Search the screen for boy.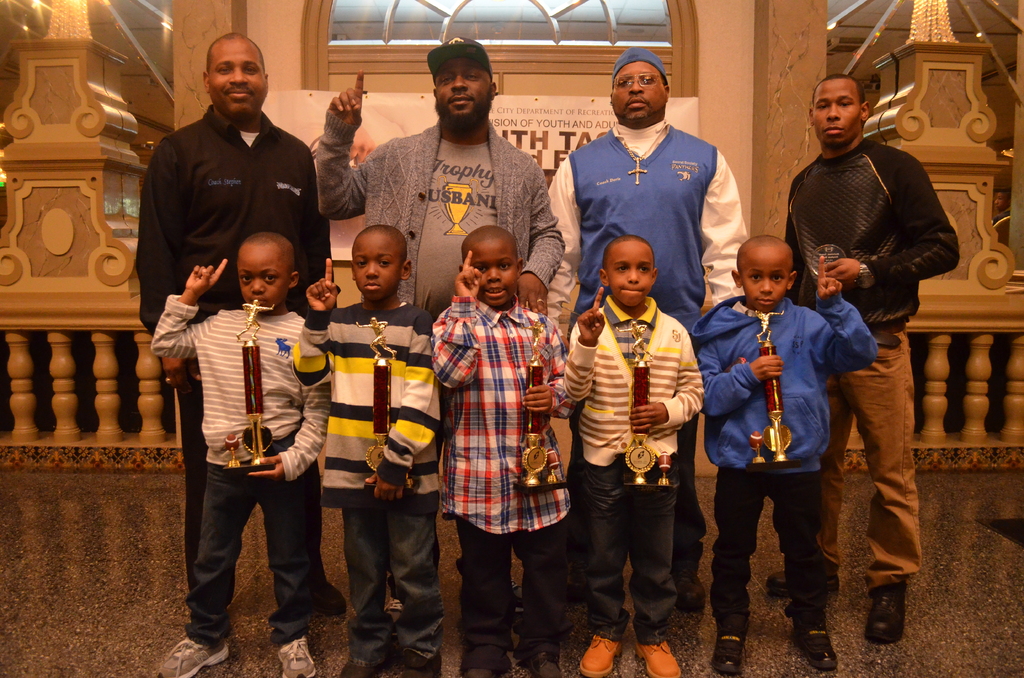
Found at <bbox>698, 214, 867, 627</bbox>.
